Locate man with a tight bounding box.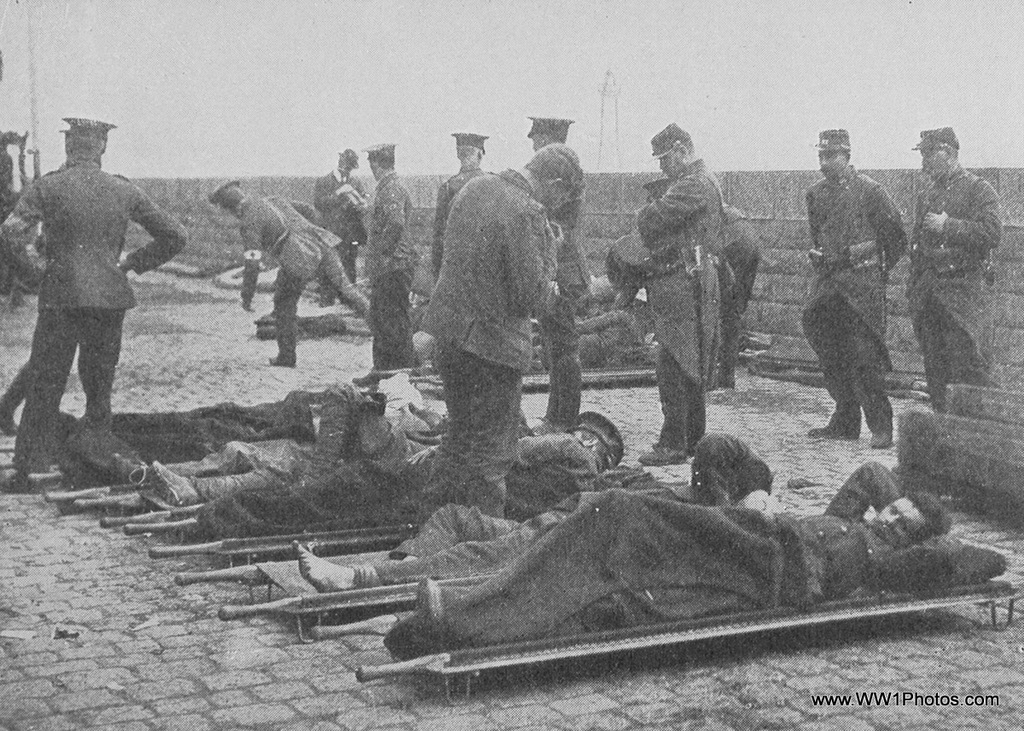
<bbox>808, 143, 923, 457</bbox>.
